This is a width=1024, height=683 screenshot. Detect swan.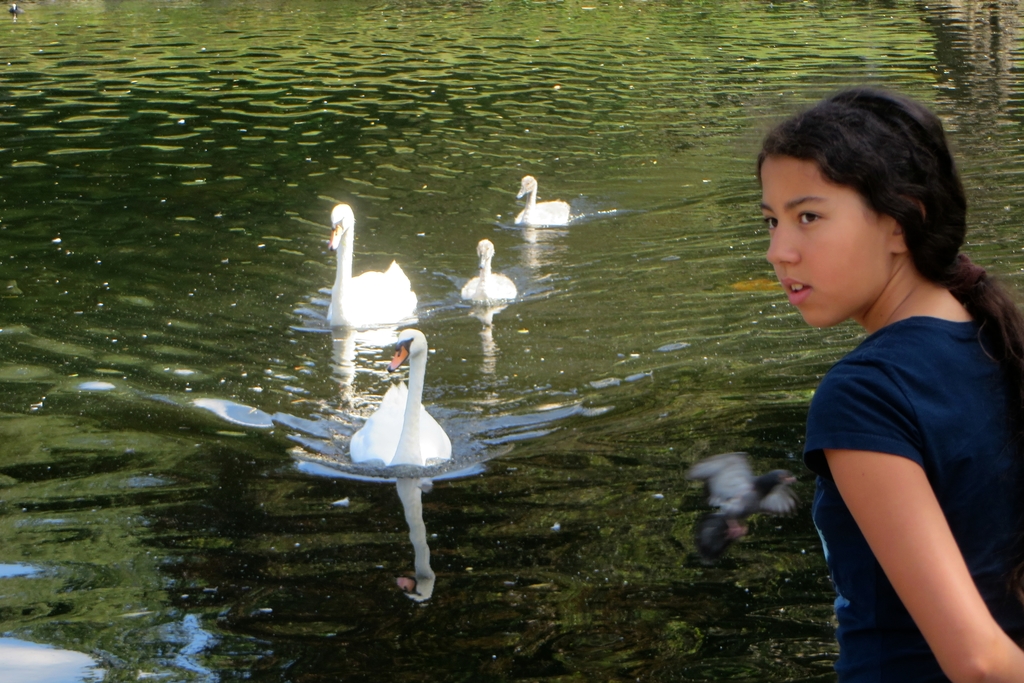
{"x1": 346, "y1": 325, "x2": 451, "y2": 467}.
